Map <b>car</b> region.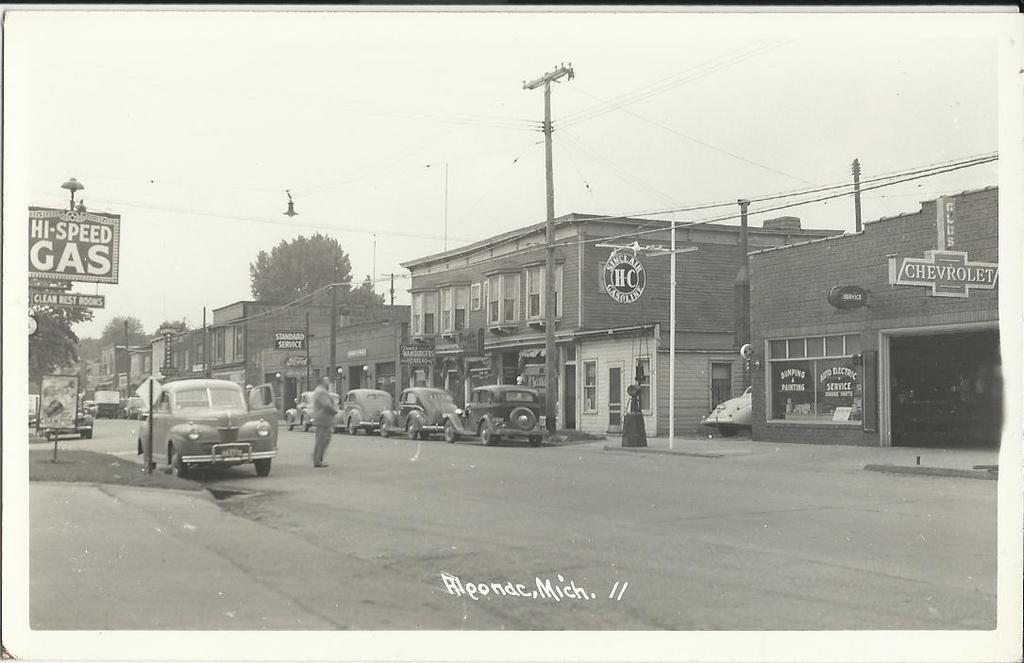
Mapped to locate(338, 388, 398, 437).
